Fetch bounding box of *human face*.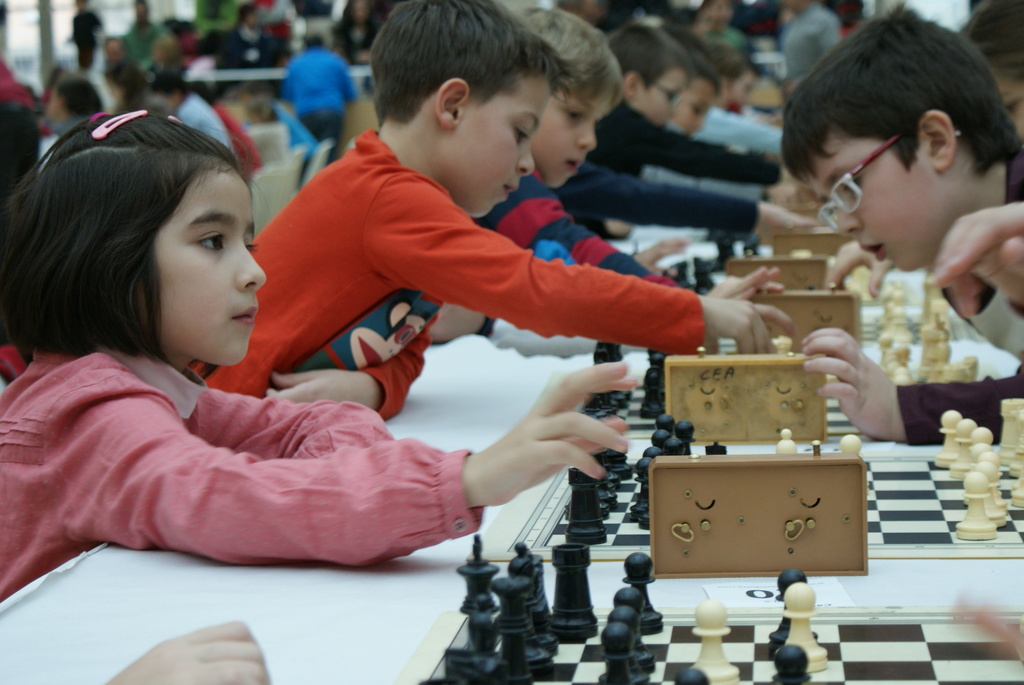
Bbox: x1=736 y1=71 x2=755 y2=107.
